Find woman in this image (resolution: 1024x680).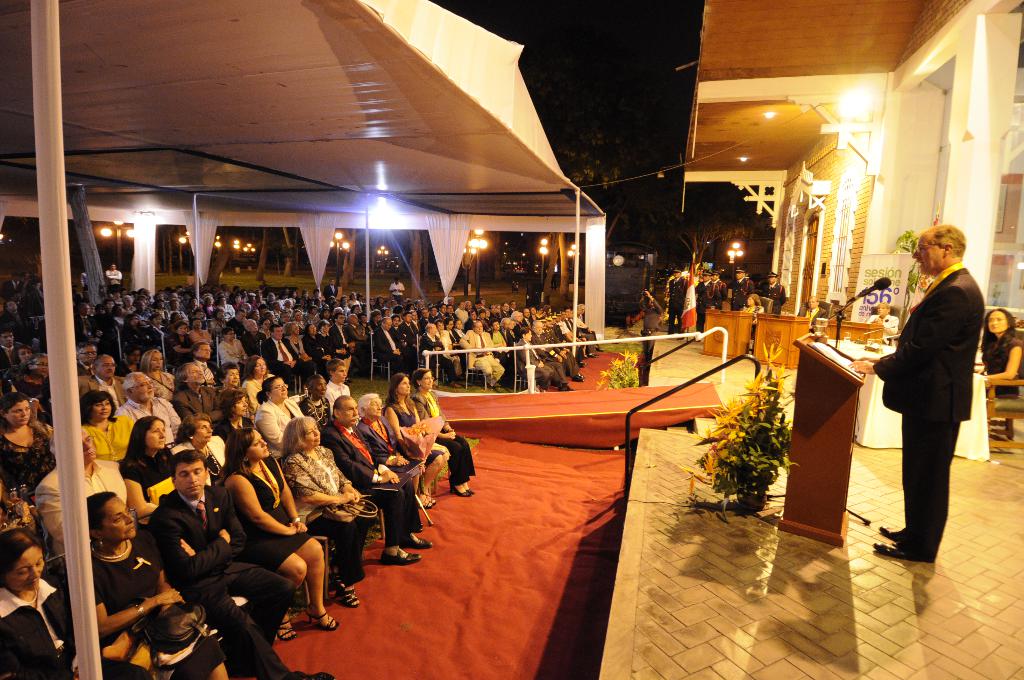
region(980, 307, 1023, 397).
